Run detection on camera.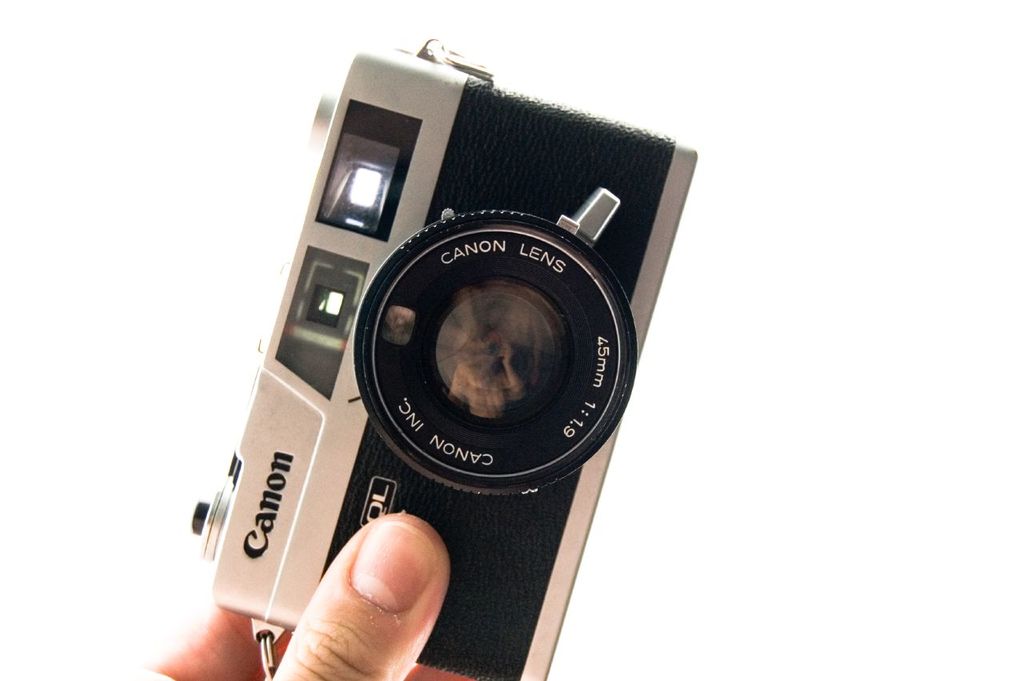
Result: bbox=[194, 33, 702, 680].
